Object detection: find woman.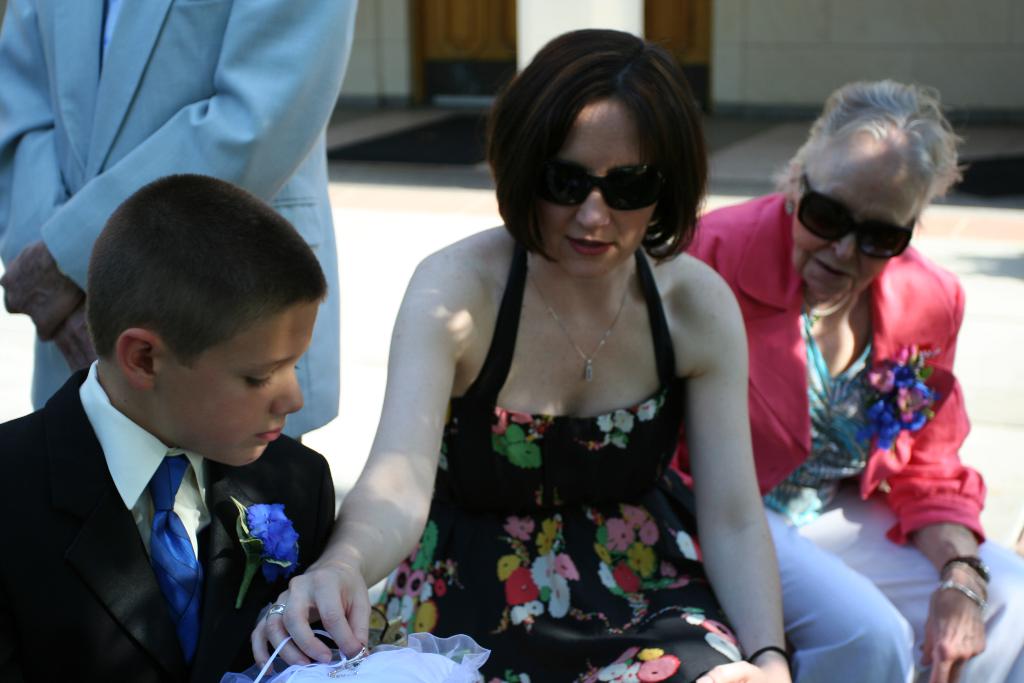
box(314, 31, 793, 681).
